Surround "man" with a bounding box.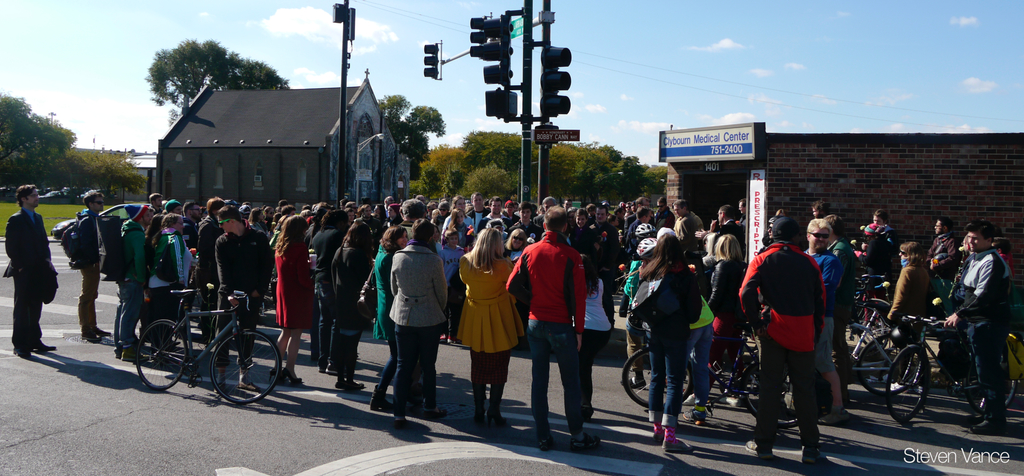
l=212, t=205, r=276, b=394.
